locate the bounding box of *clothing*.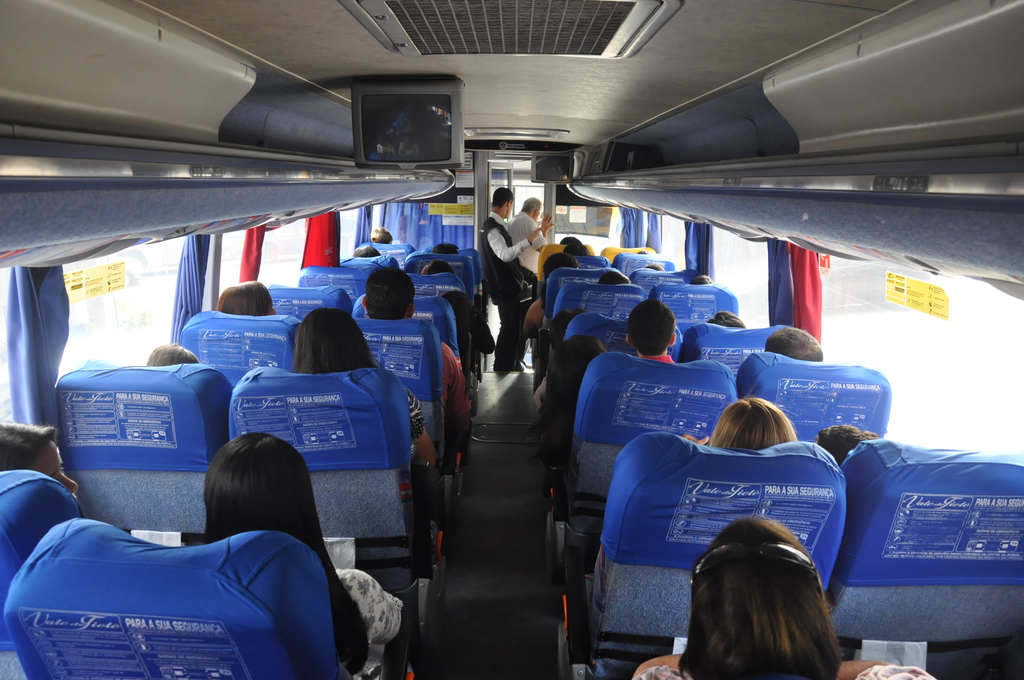
Bounding box: (631,665,695,679).
